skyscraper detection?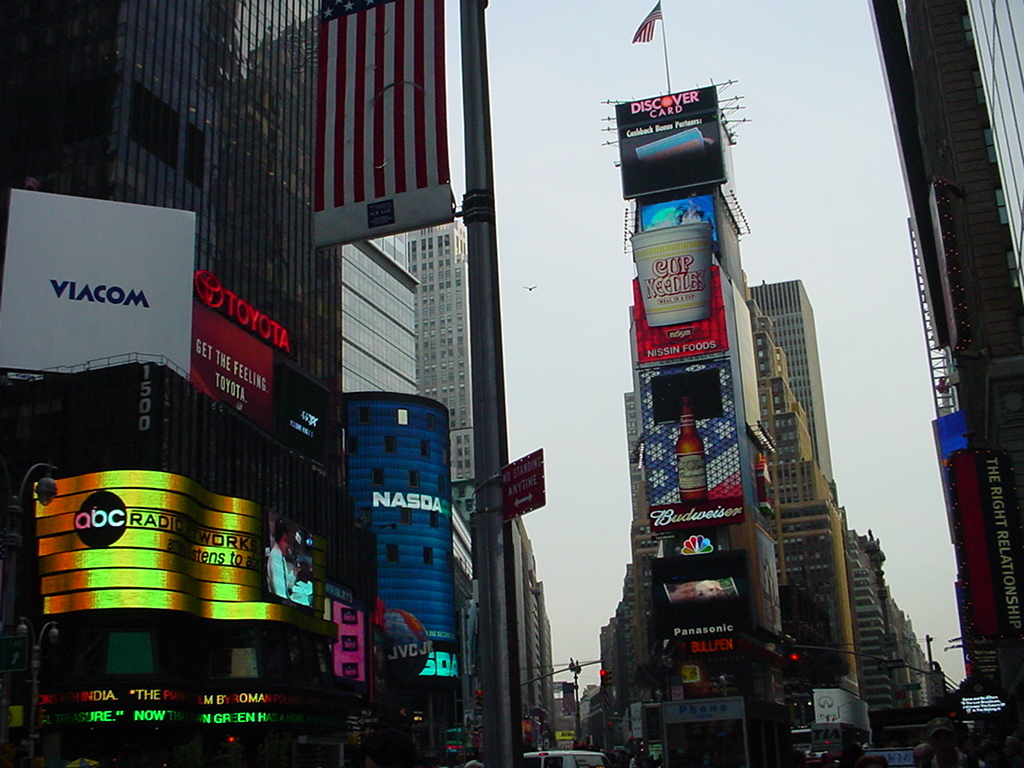
pyautogui.locateOnScreen(316, 0, 557, 767)
